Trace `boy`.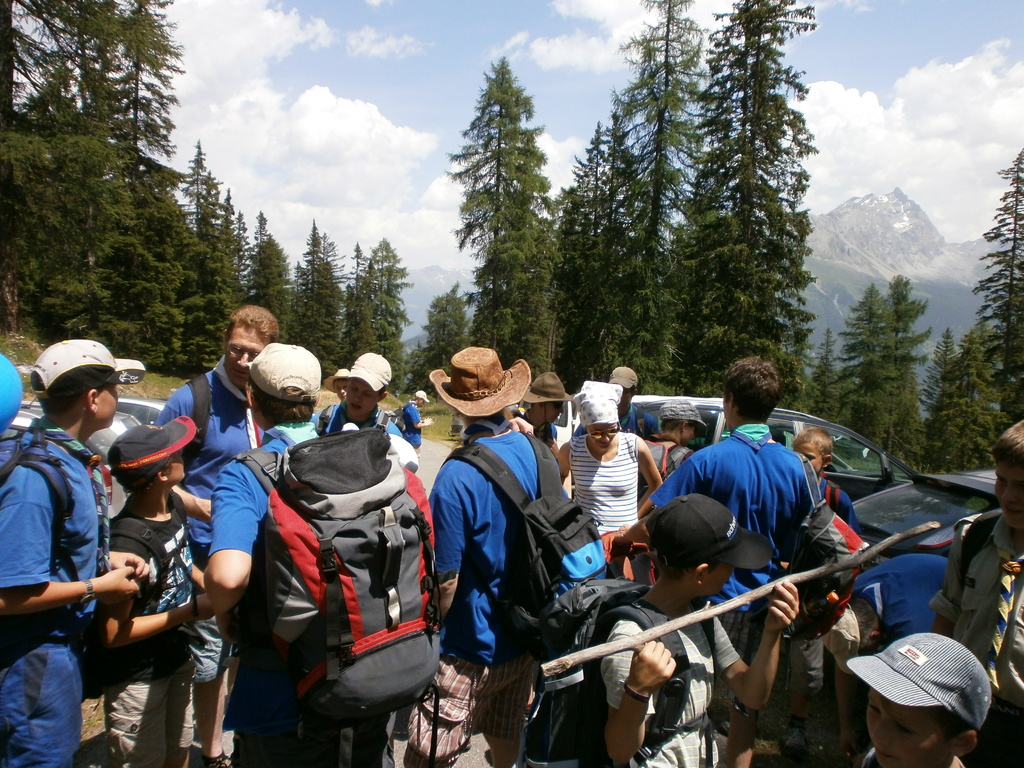
Traced to Rect(326, 371, 348, 399).
